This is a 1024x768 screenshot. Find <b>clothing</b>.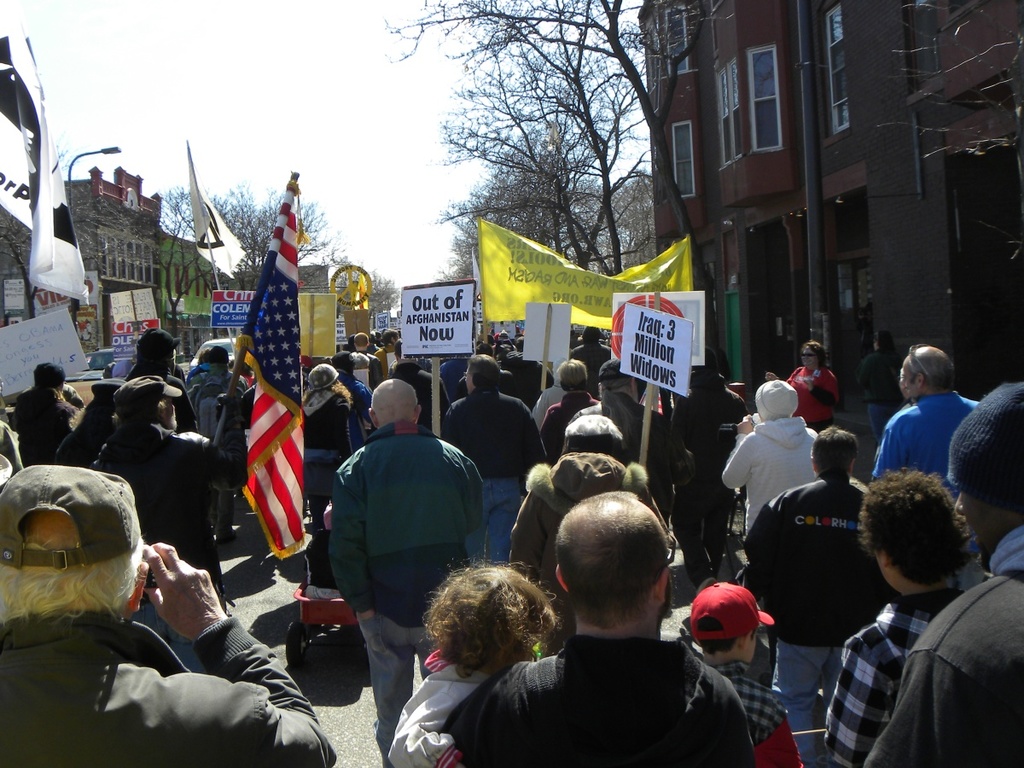
Bounding box: {"left": 331, "top": 418, "right": 483, "bottom": 623}.
